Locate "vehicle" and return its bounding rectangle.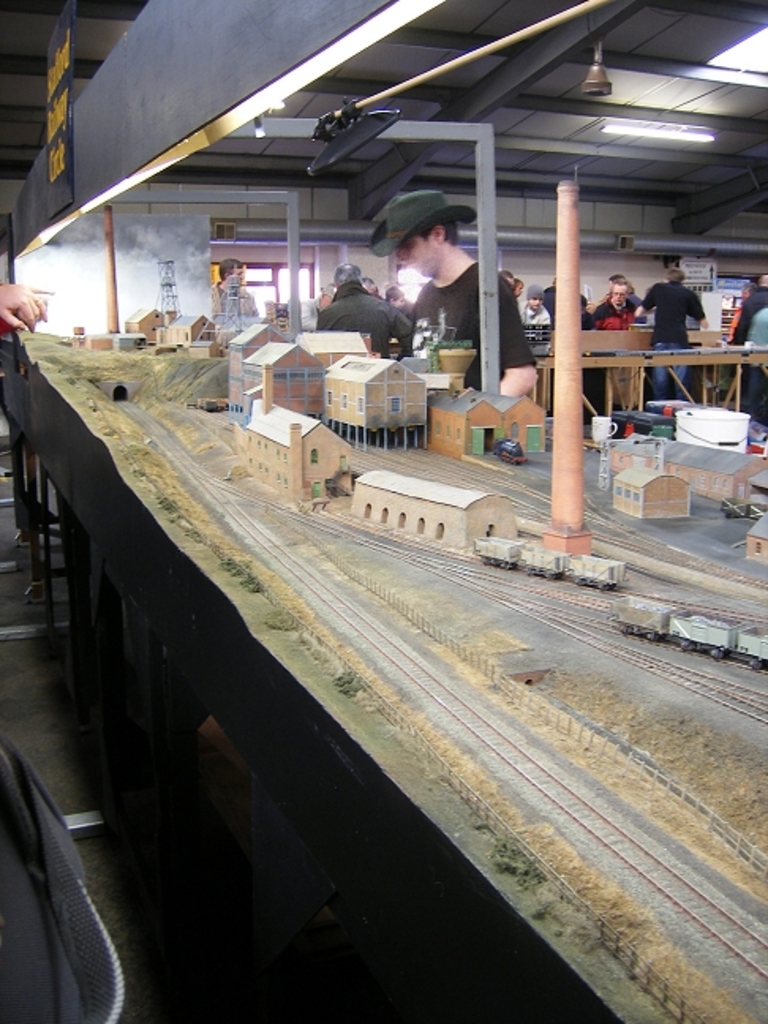
l=607, t=414, r=672, b=438.
